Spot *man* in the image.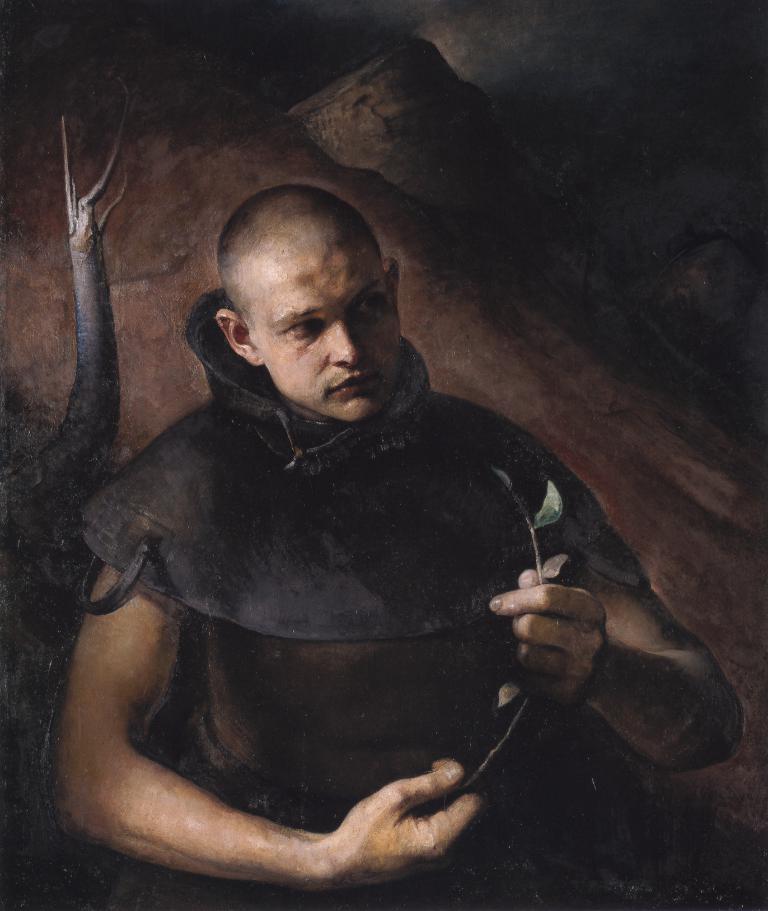
*man* found at <region>33, 166, 676, 872</region>.
